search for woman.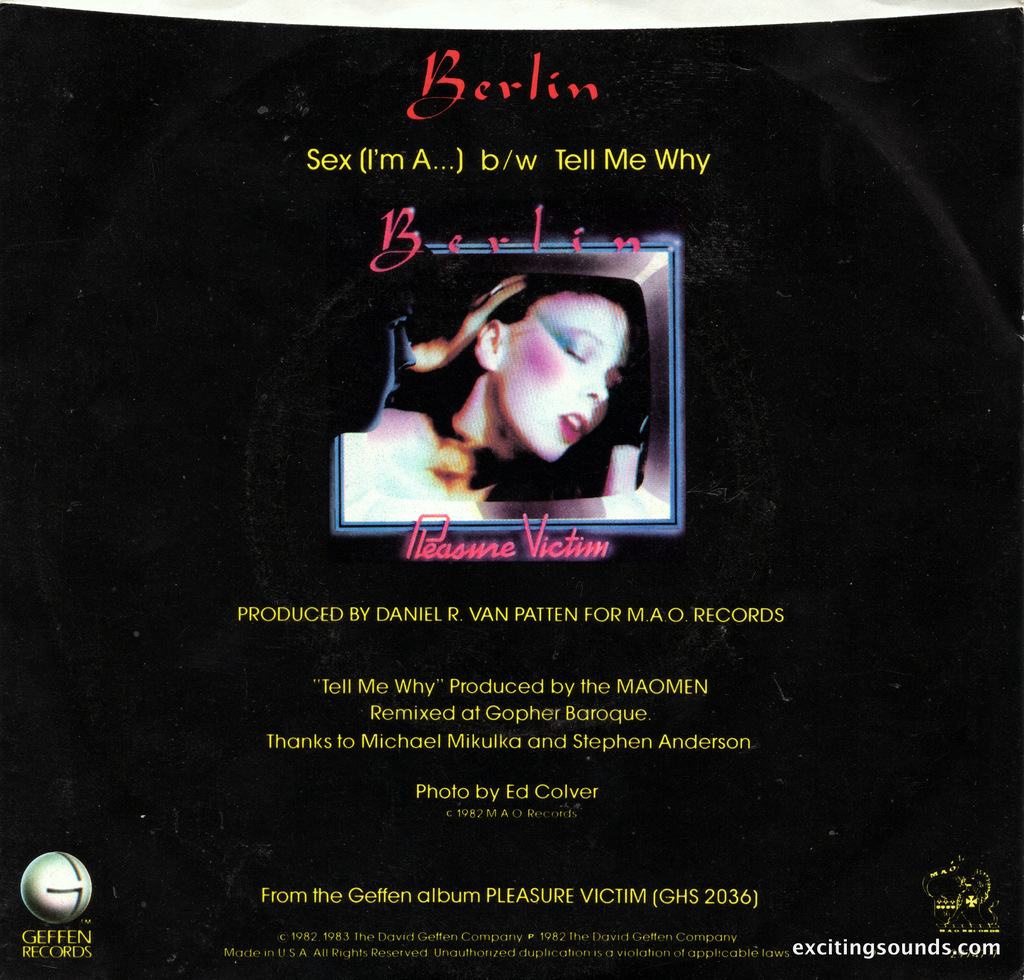
Found at Rect(341, 275, 641, 519).
